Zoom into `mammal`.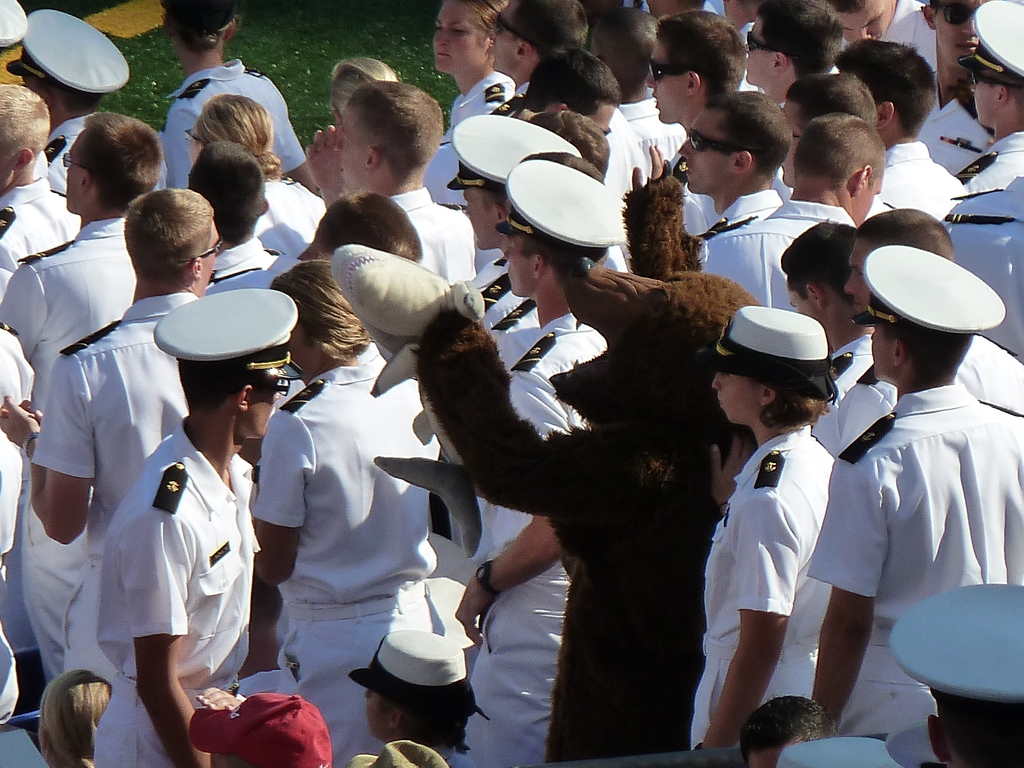
Zoom target: 184, 93, 331, 245.
